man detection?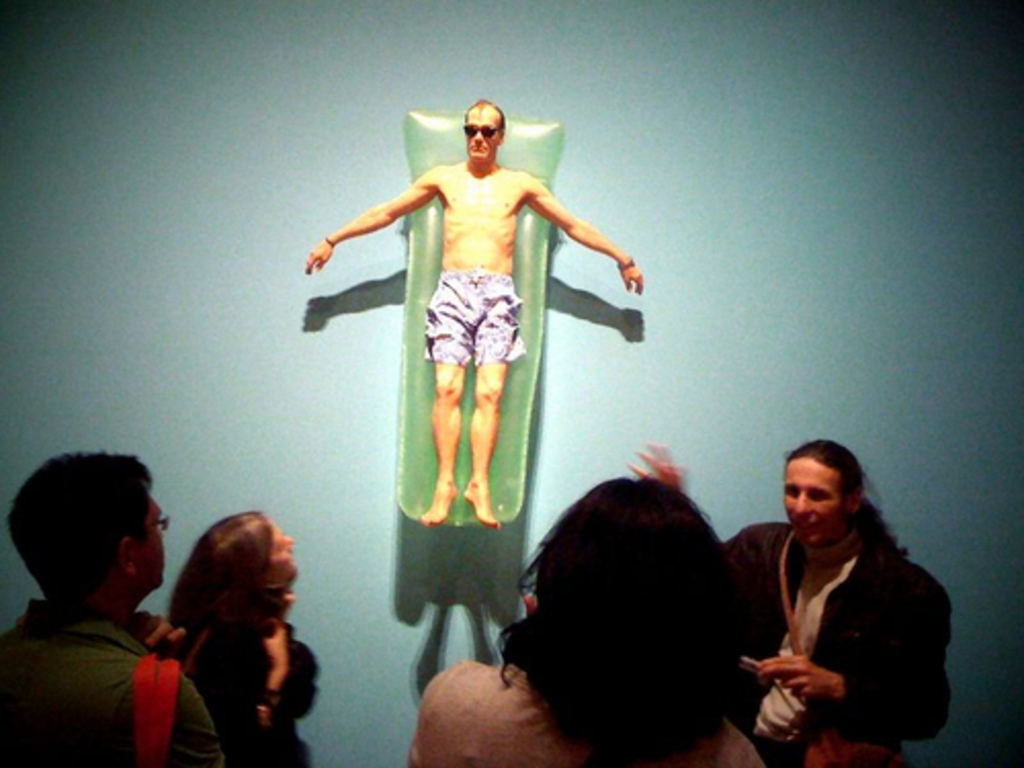
region(305, 96, 647, 528)
